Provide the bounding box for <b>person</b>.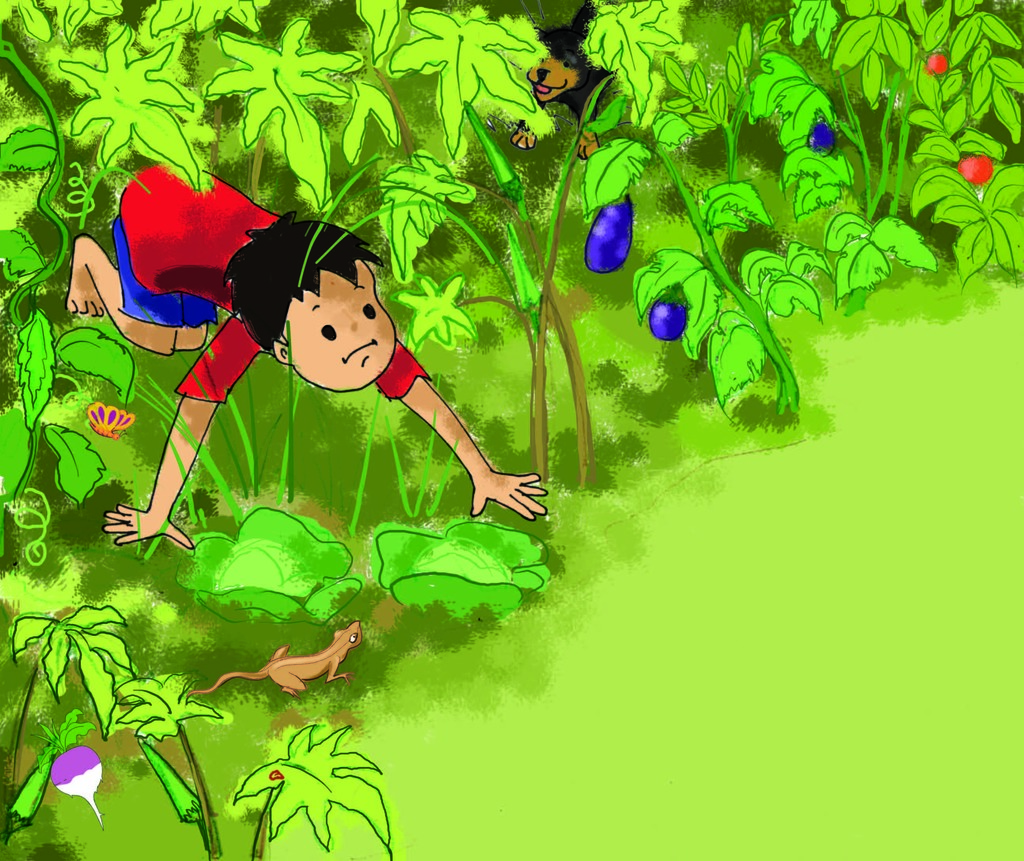
{"left": 77, "top": 182, "right": 532, "bottom": 581}.
